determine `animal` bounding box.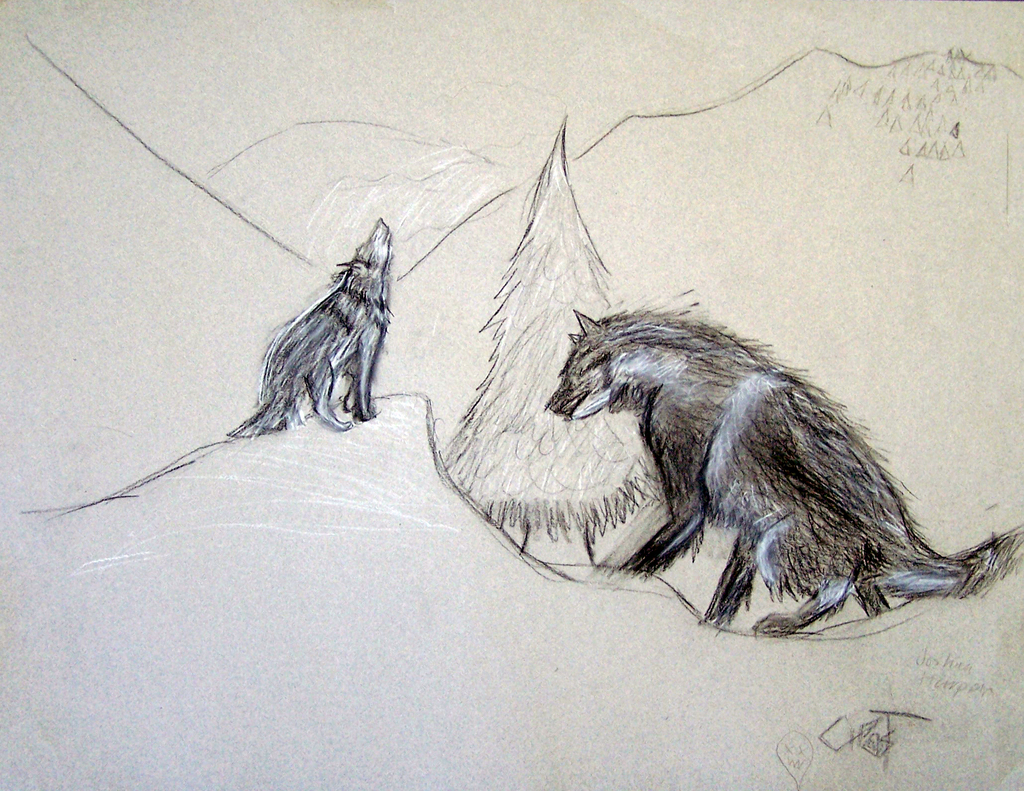
Determined: {"x1": 549, "y1": 306, "x2": 1023, "y2": 635}.
